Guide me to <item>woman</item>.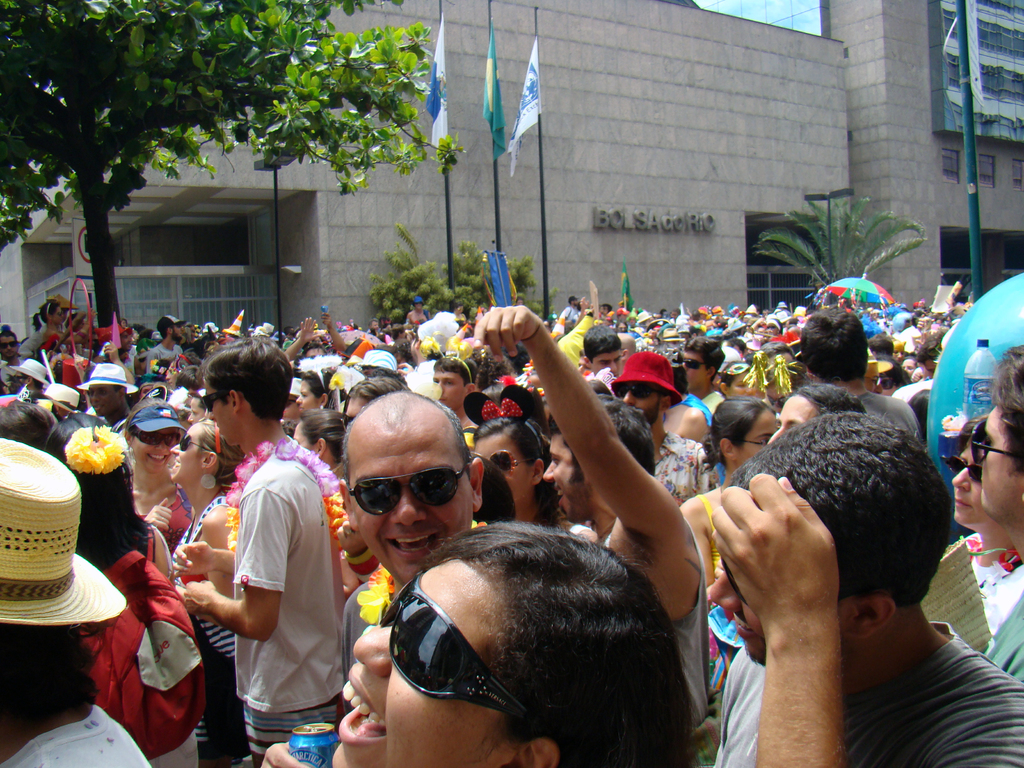
Guidance: bbox(949, 413, 1023, 630).
